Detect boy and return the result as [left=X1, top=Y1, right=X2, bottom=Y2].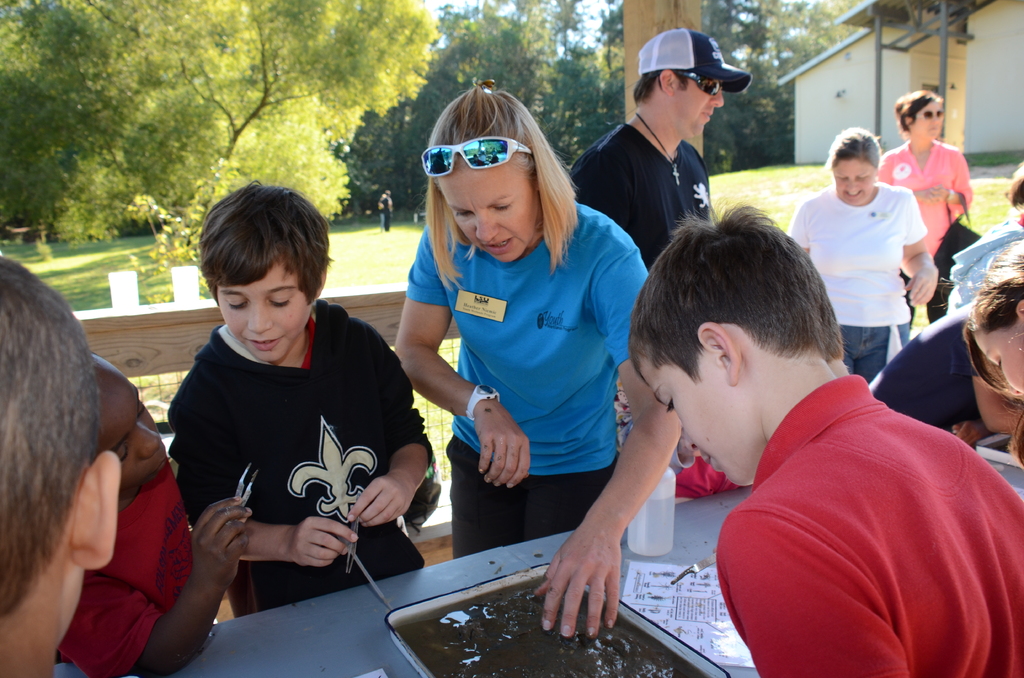
[left=627, top=197, right=1023, bottom=677].
